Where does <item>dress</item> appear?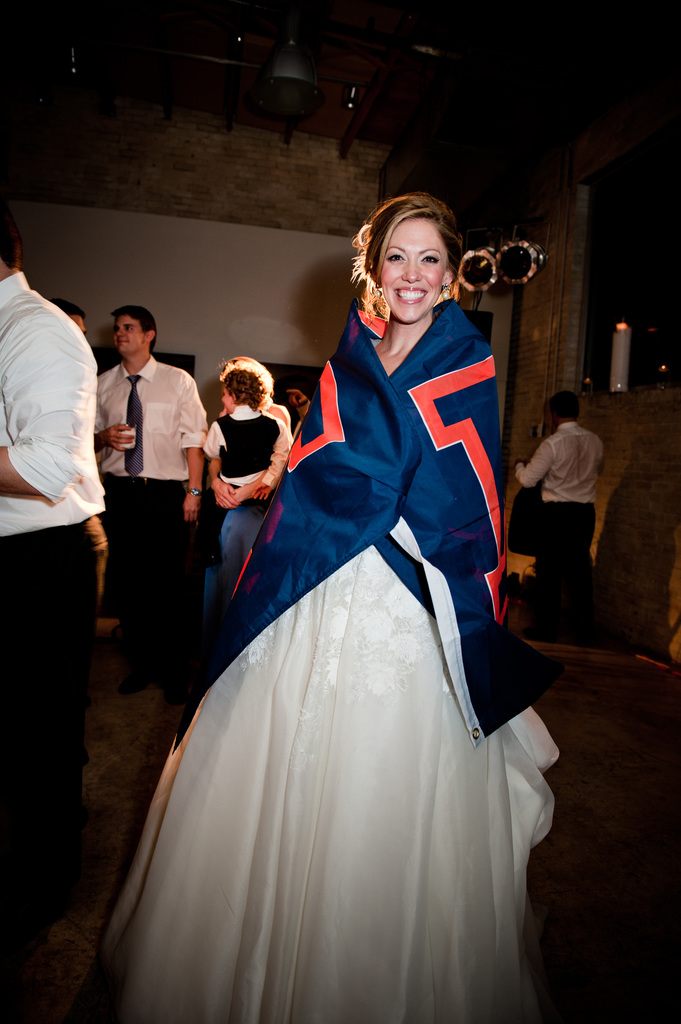
Appears at {"x1": 104, "y1": 337, "x2": 559, "y2": 1023}.
